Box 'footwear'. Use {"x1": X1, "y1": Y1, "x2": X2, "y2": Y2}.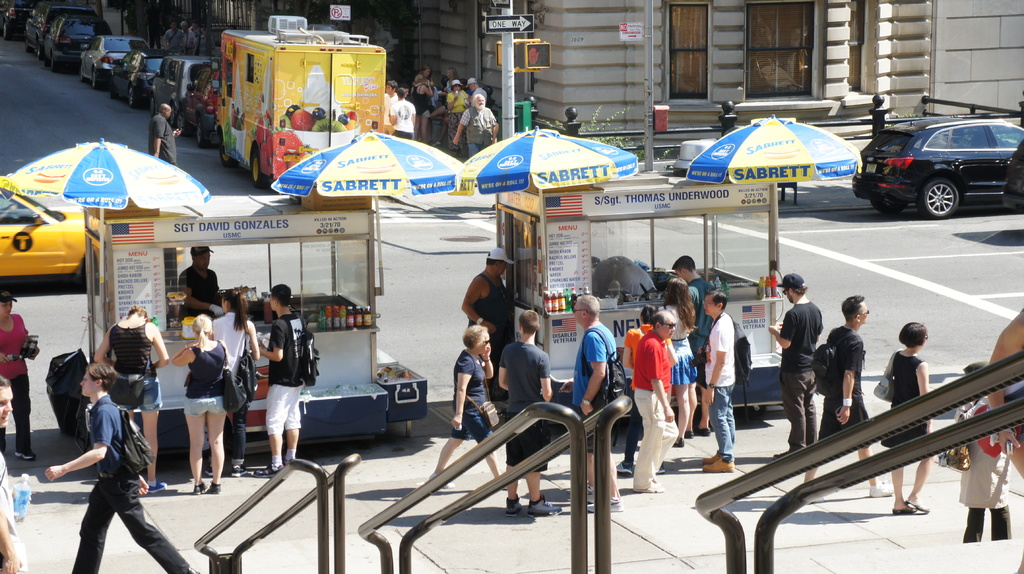
{"x1": 150, "y1": 479, "x2": 166, "y2": 494}.
